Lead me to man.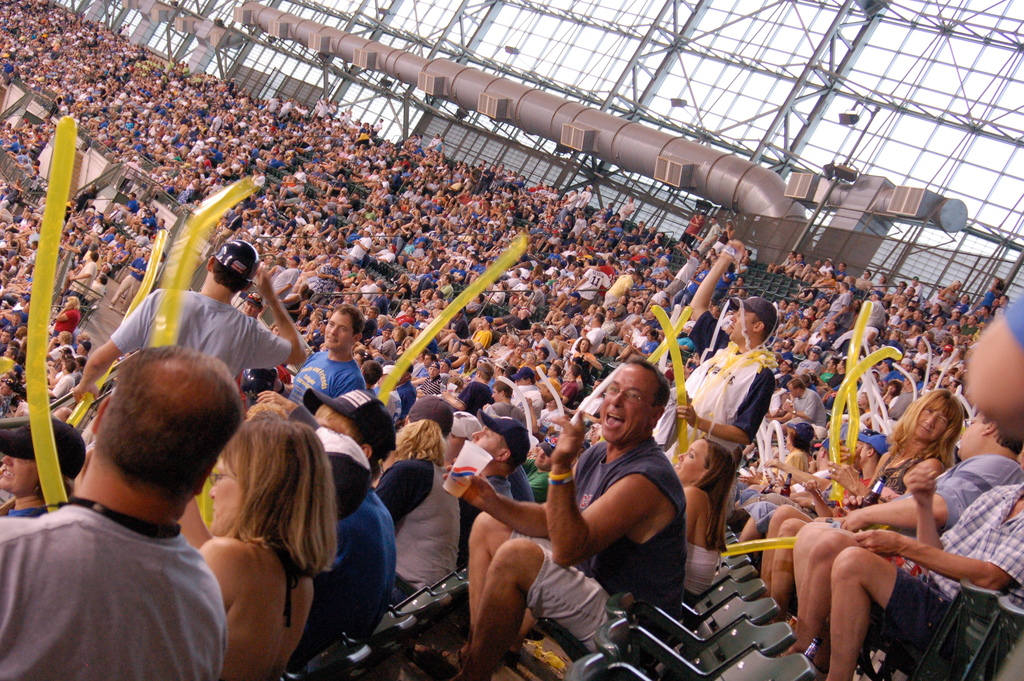
Lead to 610, 270, 634, 297.
